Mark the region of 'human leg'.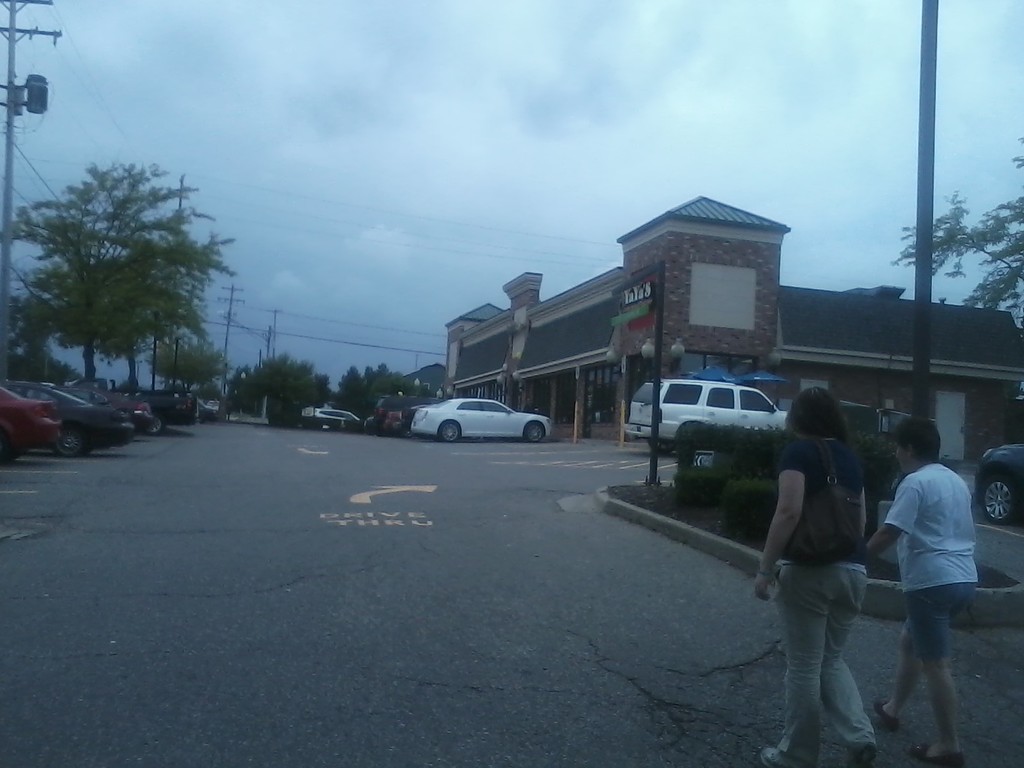
Region: select_region(833, 567, 878, 767).
